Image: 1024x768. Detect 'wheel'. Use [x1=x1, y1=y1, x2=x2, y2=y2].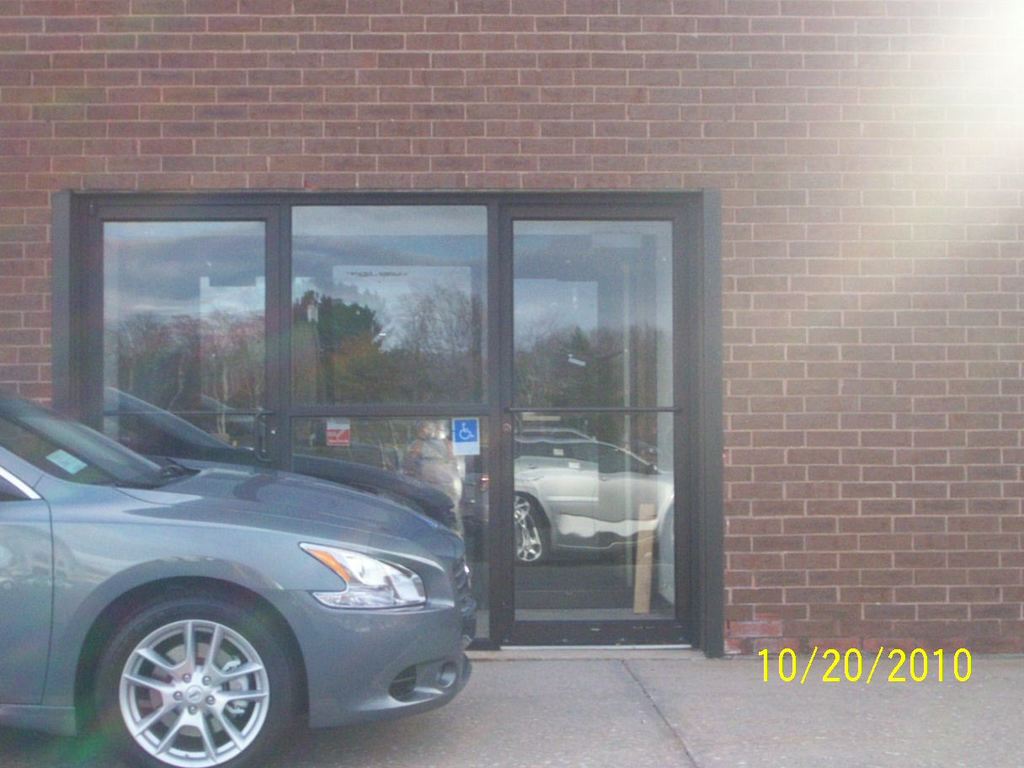
[x1=91, y1=585, x2=301, y2=767].
